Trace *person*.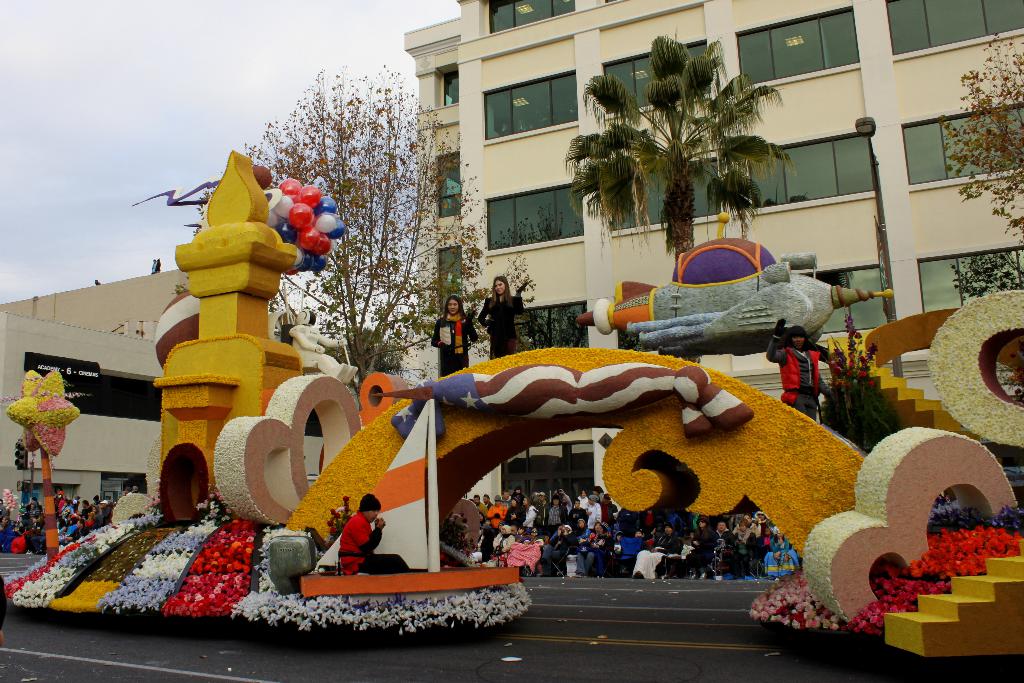
Traced to 764/315/843/431.
